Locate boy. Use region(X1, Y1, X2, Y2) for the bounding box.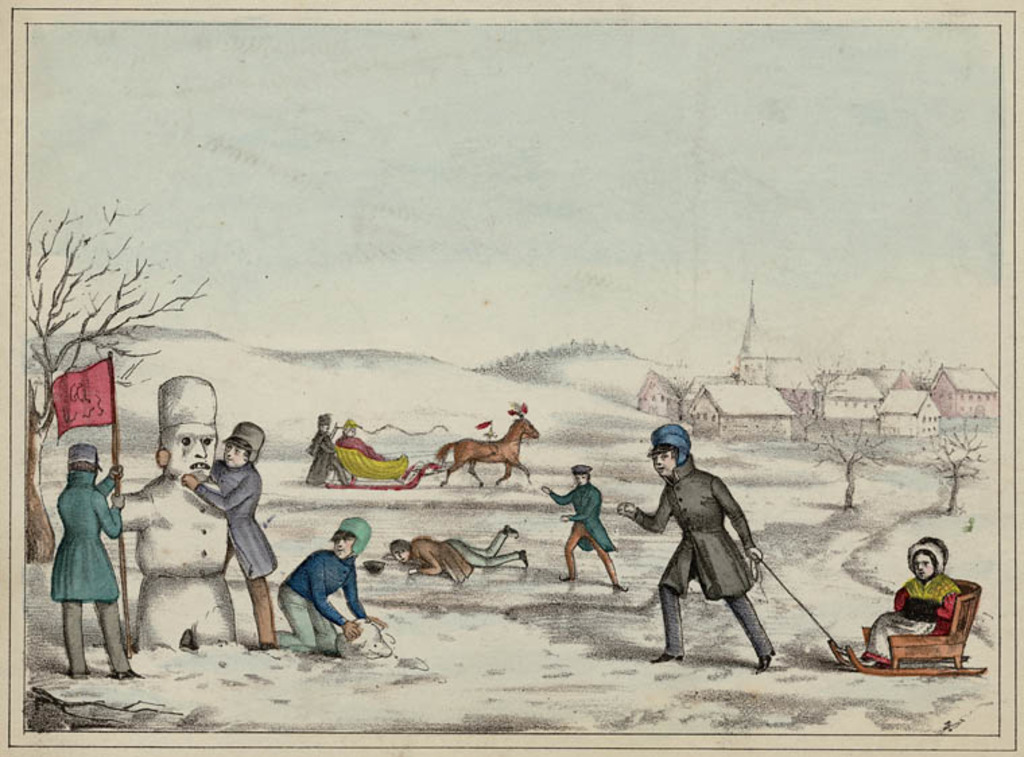
region(268, 516, 384, 659).
